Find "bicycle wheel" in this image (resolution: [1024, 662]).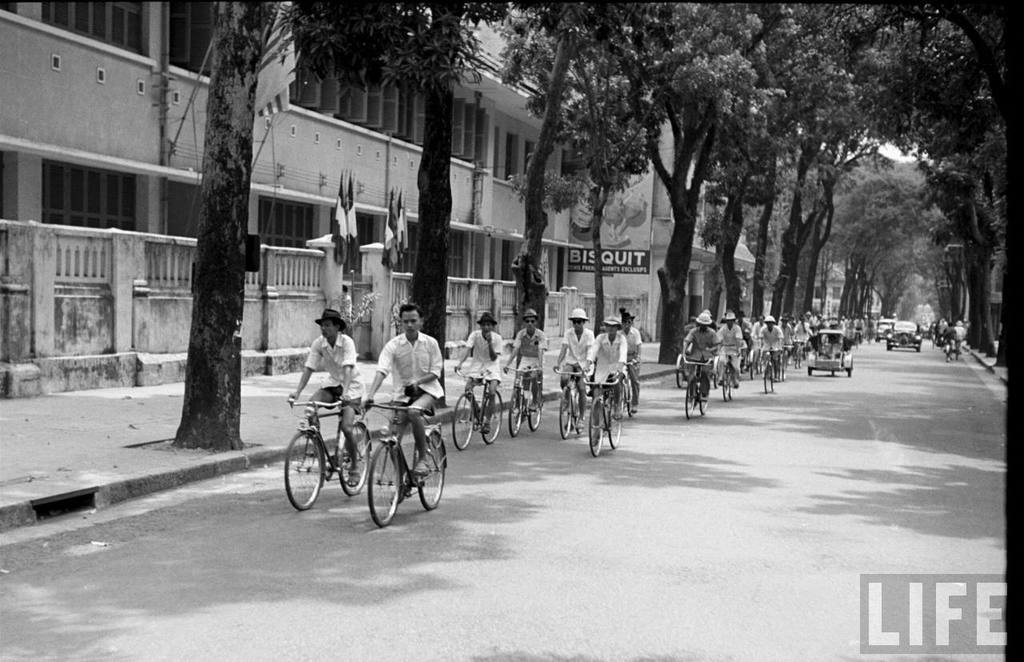
box(684, 378, 695, 420).
